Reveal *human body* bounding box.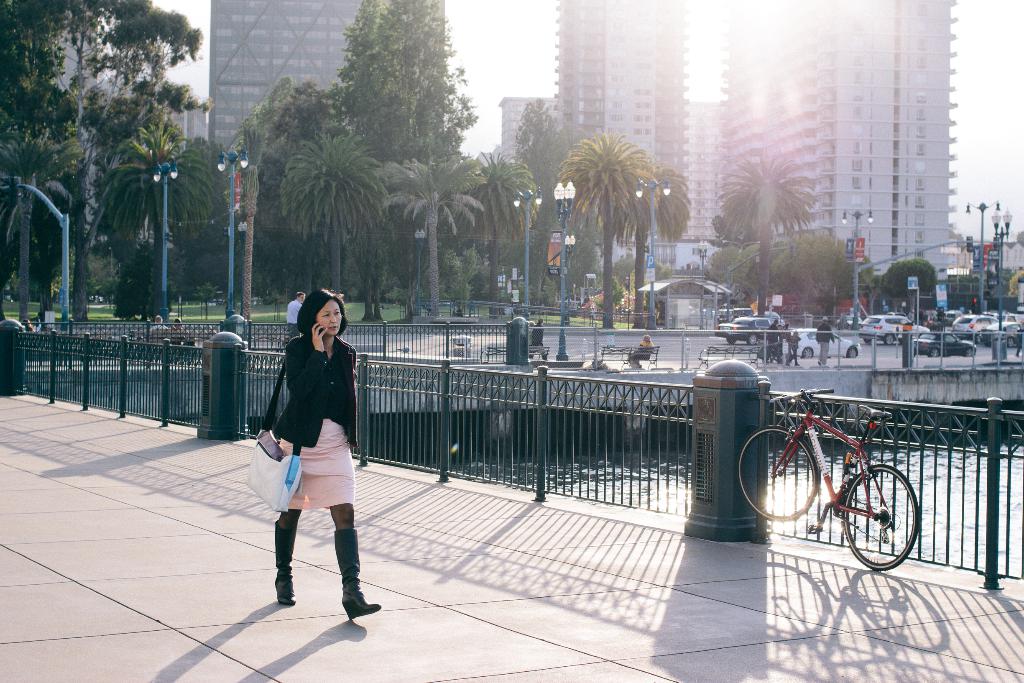
Revealed: x1=780, y1=325, x2=791, y2=365.
